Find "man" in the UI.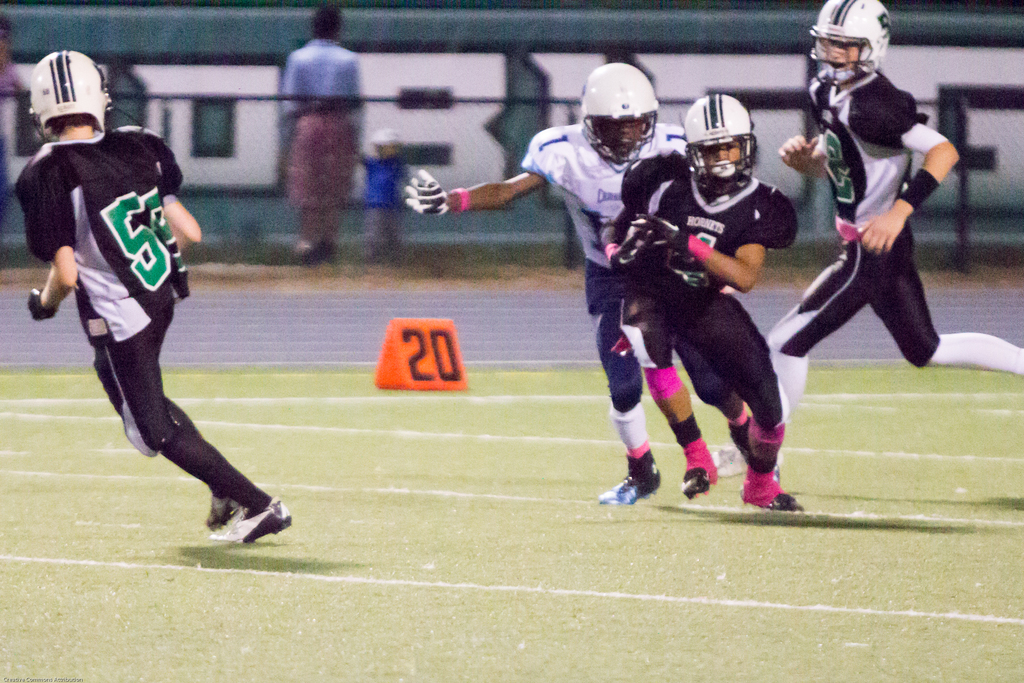
UI element at pyautogui.locateOnScreen(28, 80, 278, 544).
